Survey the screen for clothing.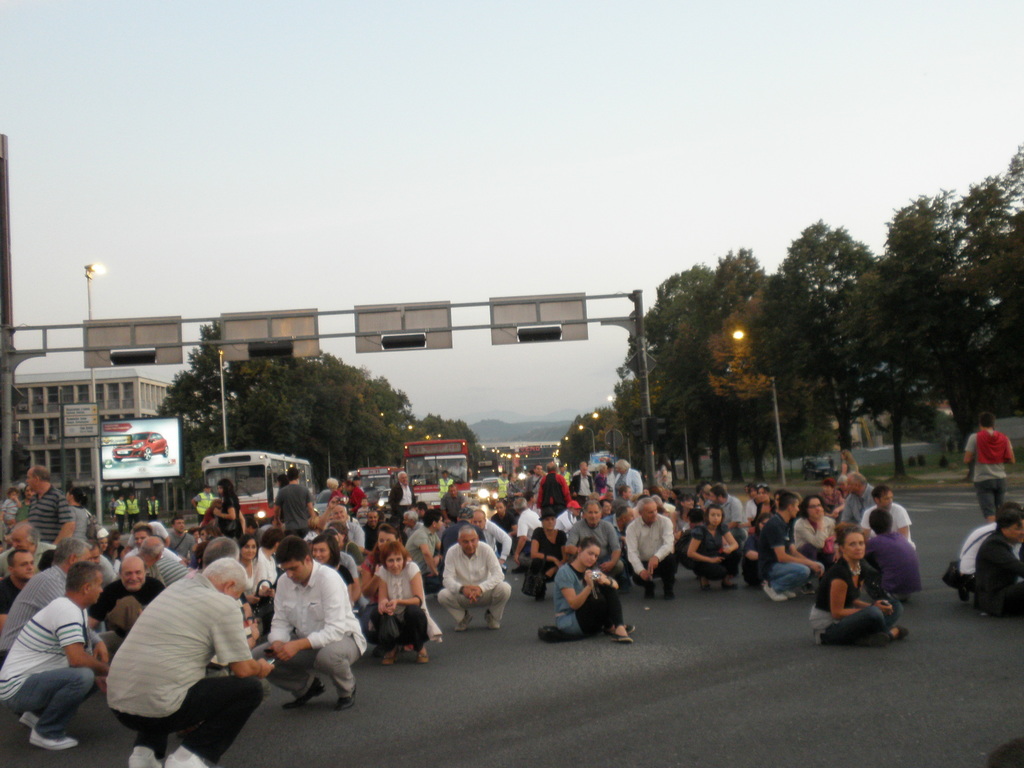
Survey found: [3,596,93,740].
